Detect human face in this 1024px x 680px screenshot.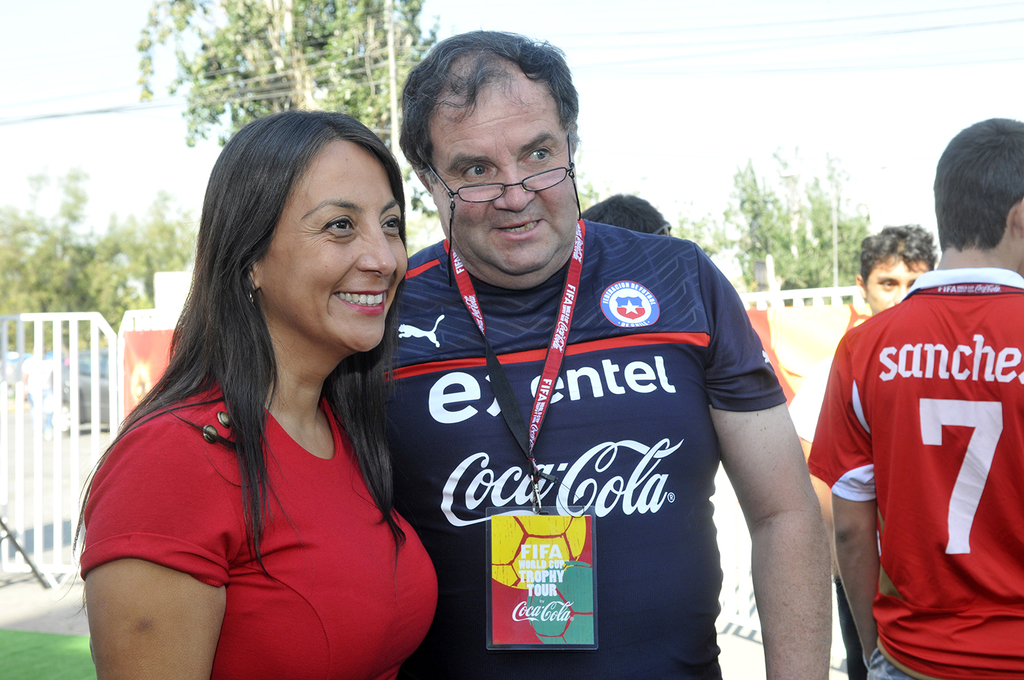
Detection: (260,140,410,352).
